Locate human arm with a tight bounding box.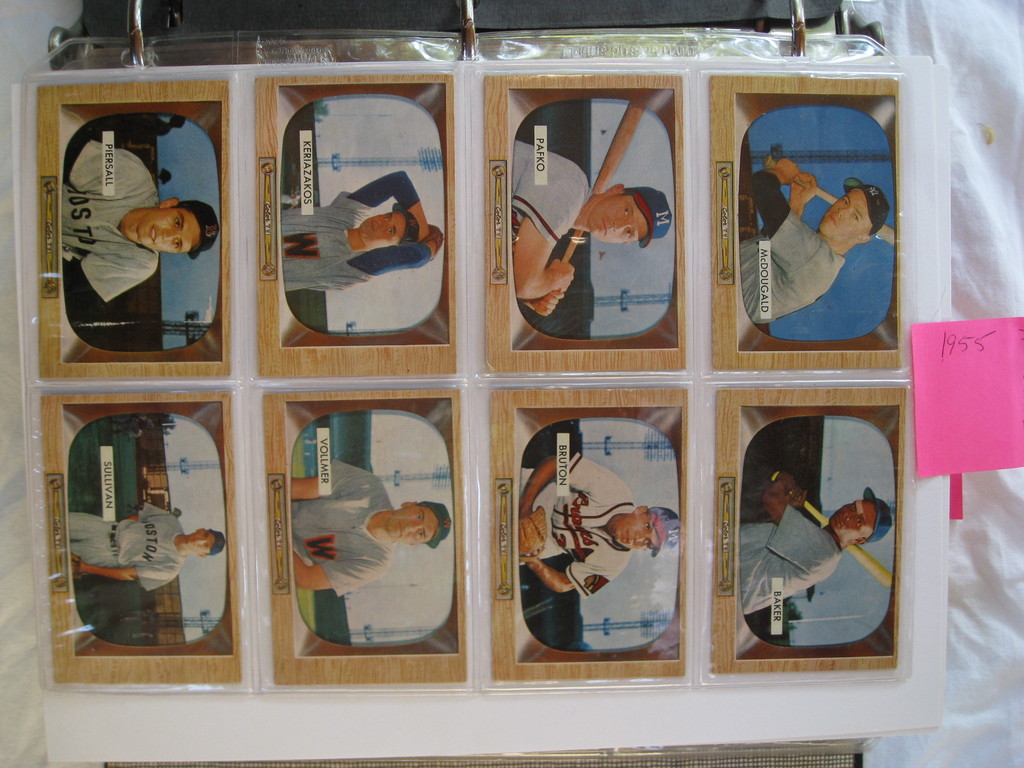
283, 457, 380, 502.
